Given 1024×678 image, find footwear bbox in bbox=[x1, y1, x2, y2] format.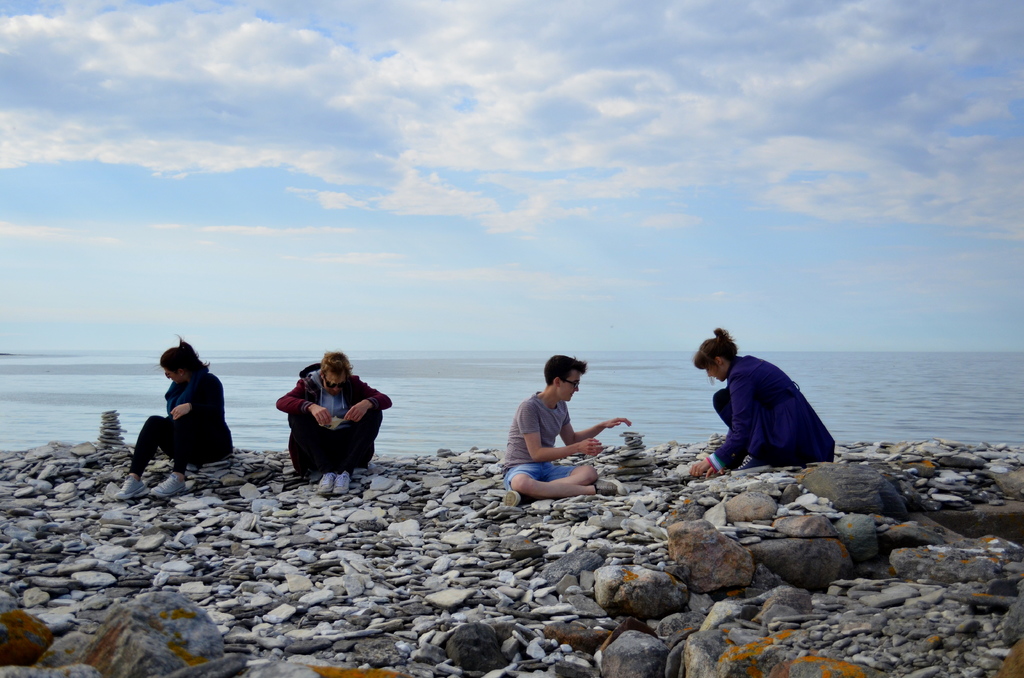
bbox=[731, 454, 773, 476].
